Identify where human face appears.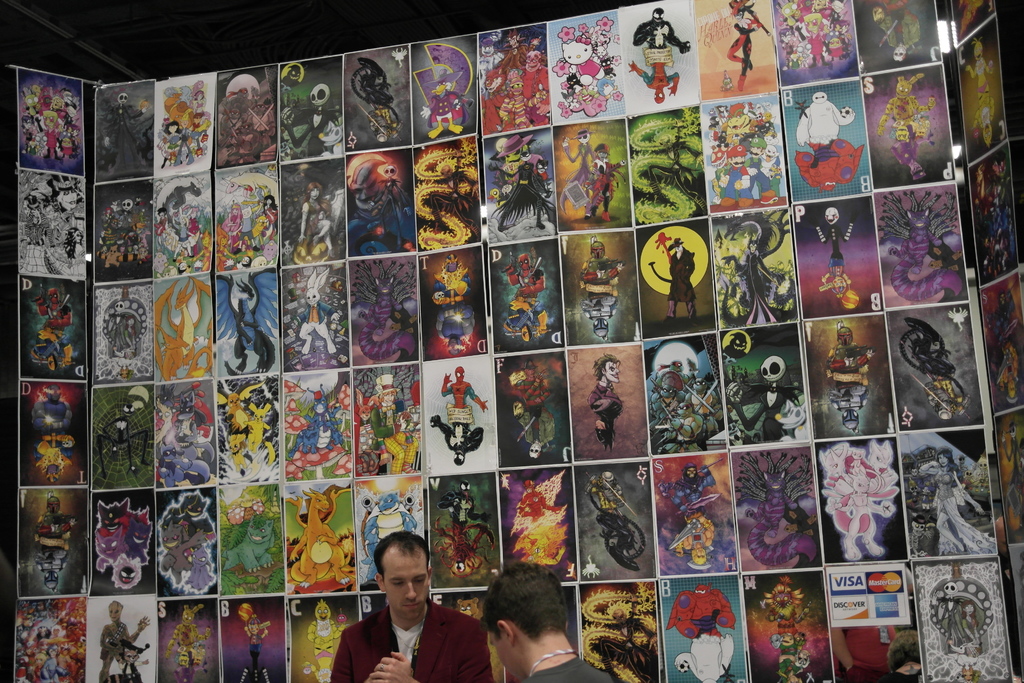
Appears at rect(385, 559, 429, 622).
